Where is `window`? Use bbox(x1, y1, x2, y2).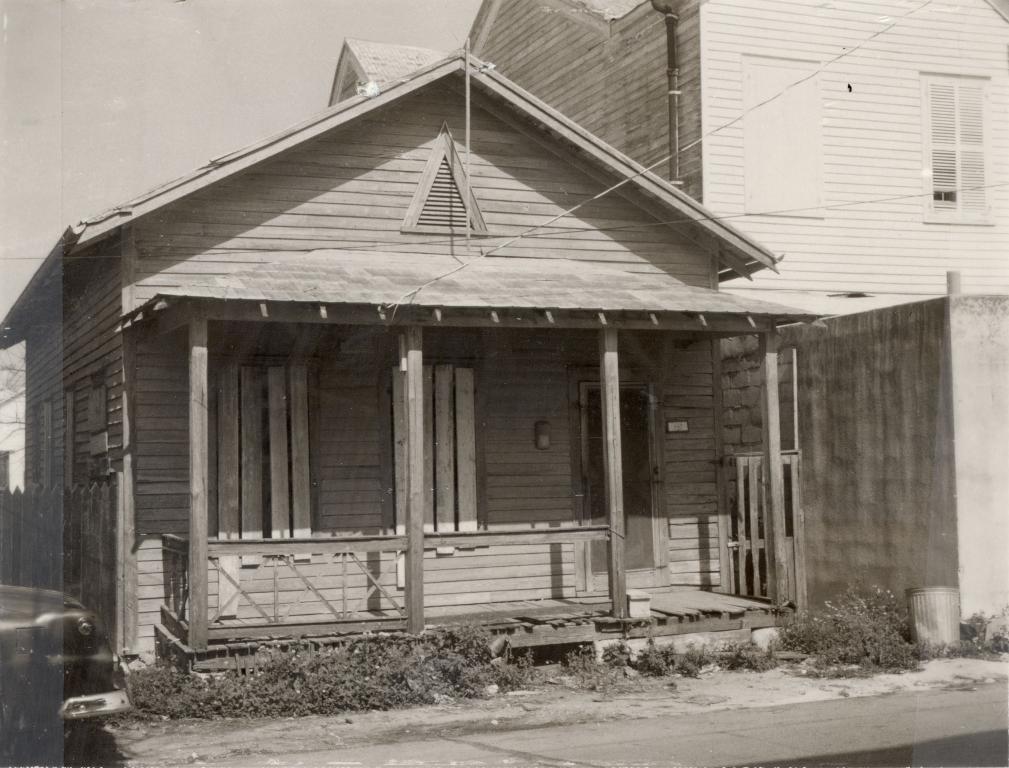
bbox(924, 61, 988, 196).
